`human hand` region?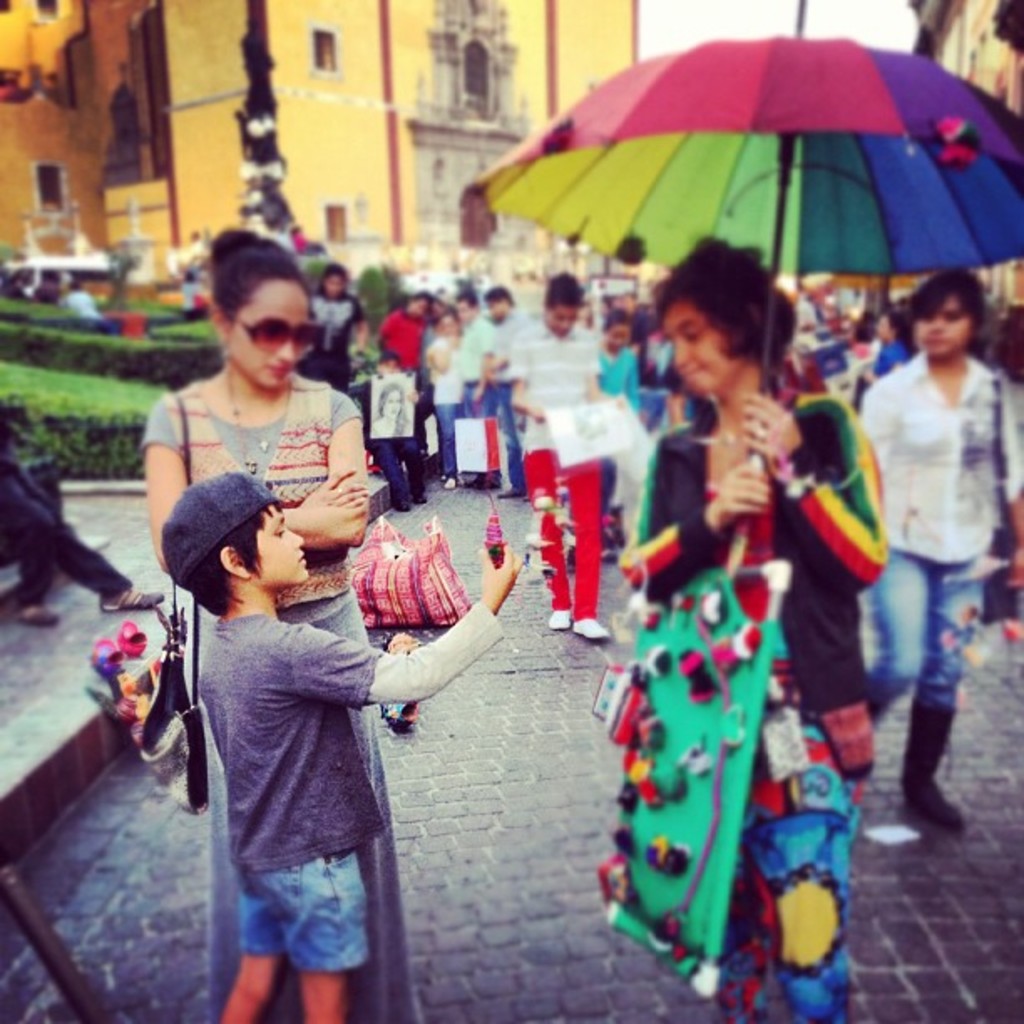
rect(405, 390, 423, 405)
